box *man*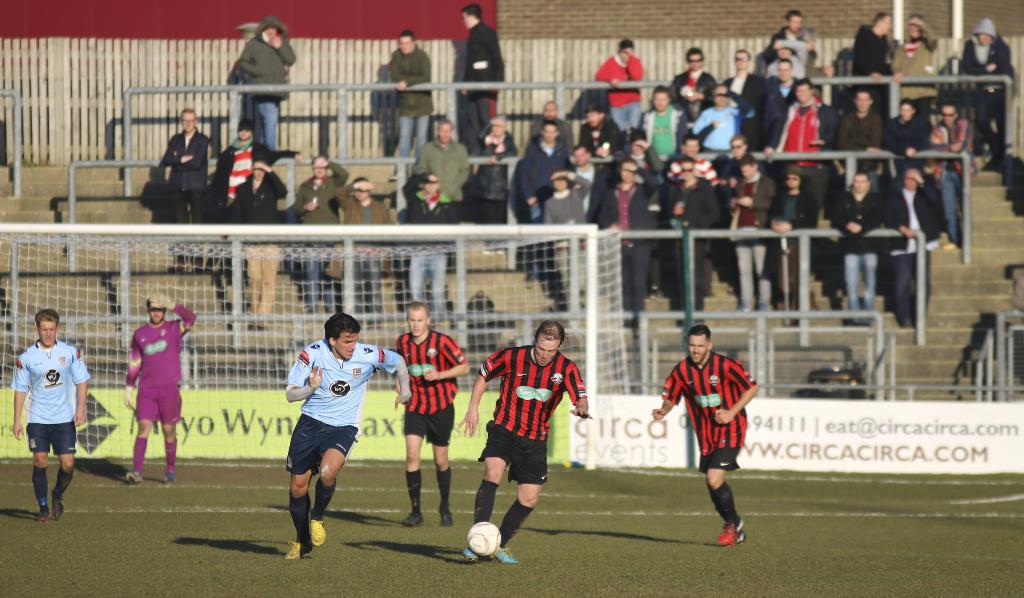
[244, 23, 304, 155]
